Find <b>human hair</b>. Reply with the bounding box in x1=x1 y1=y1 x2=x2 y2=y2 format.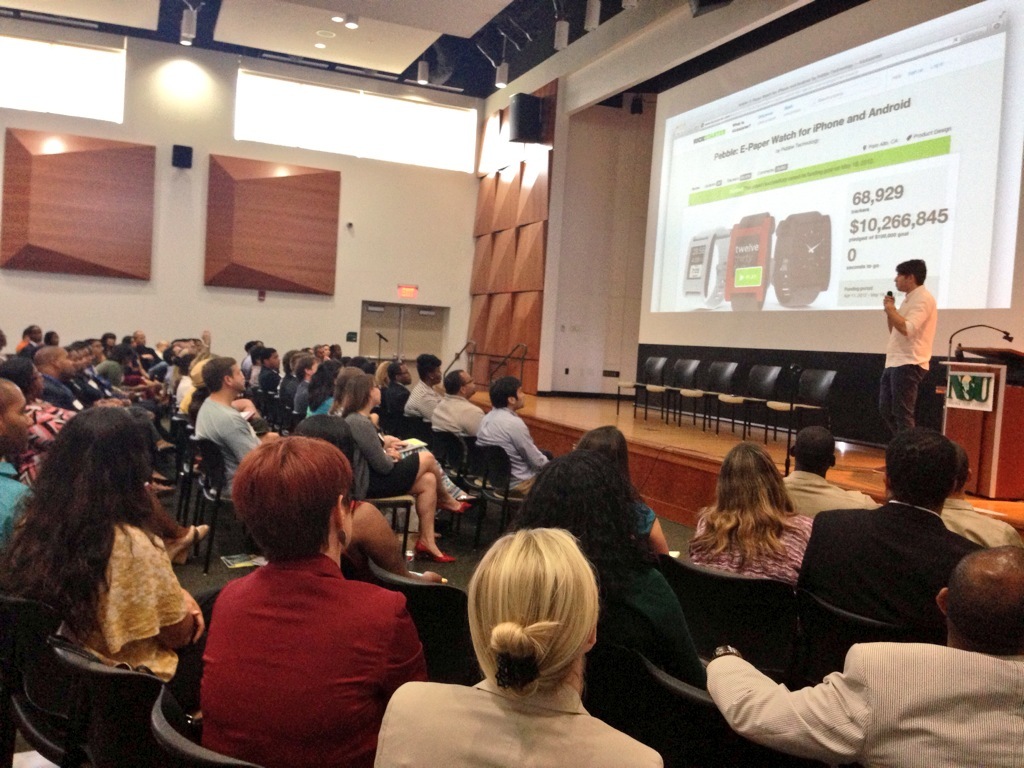
x1=162 y1=346 x2=176 y2=367.
